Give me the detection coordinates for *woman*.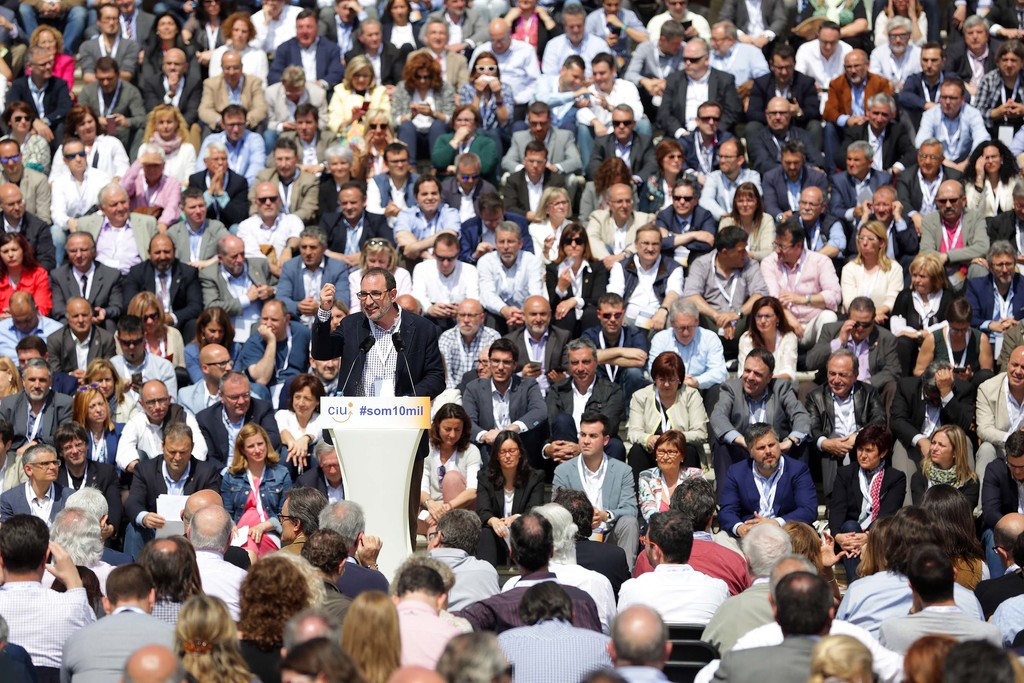
box(352, 106, 404, 174).
